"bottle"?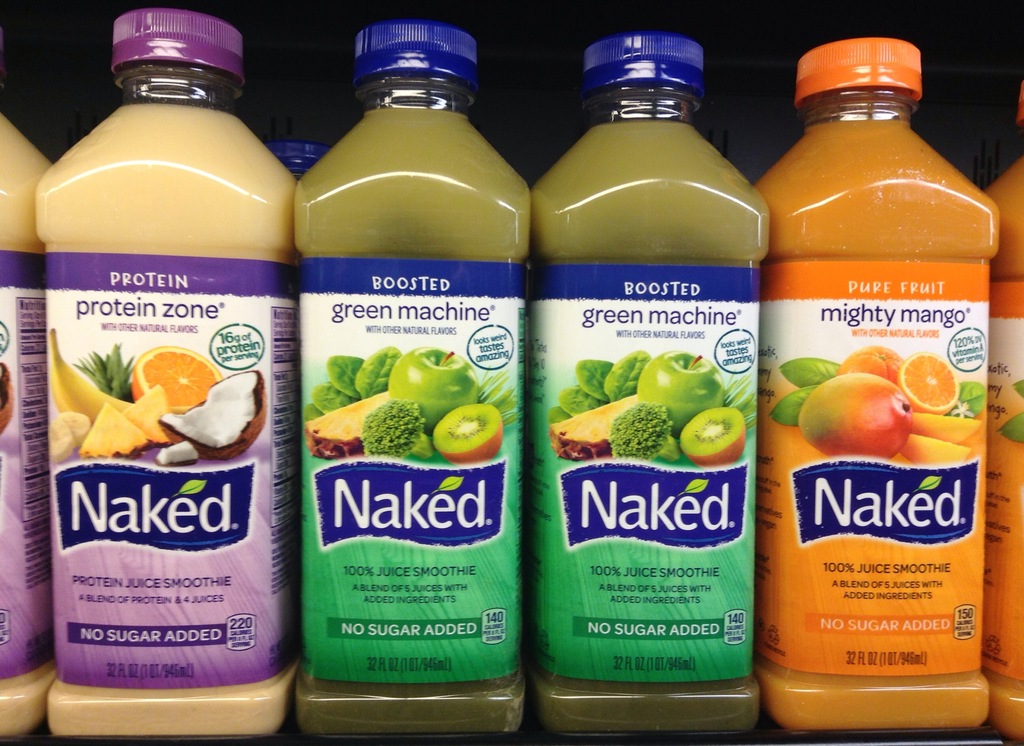
box(529, 31, 760, 744)
